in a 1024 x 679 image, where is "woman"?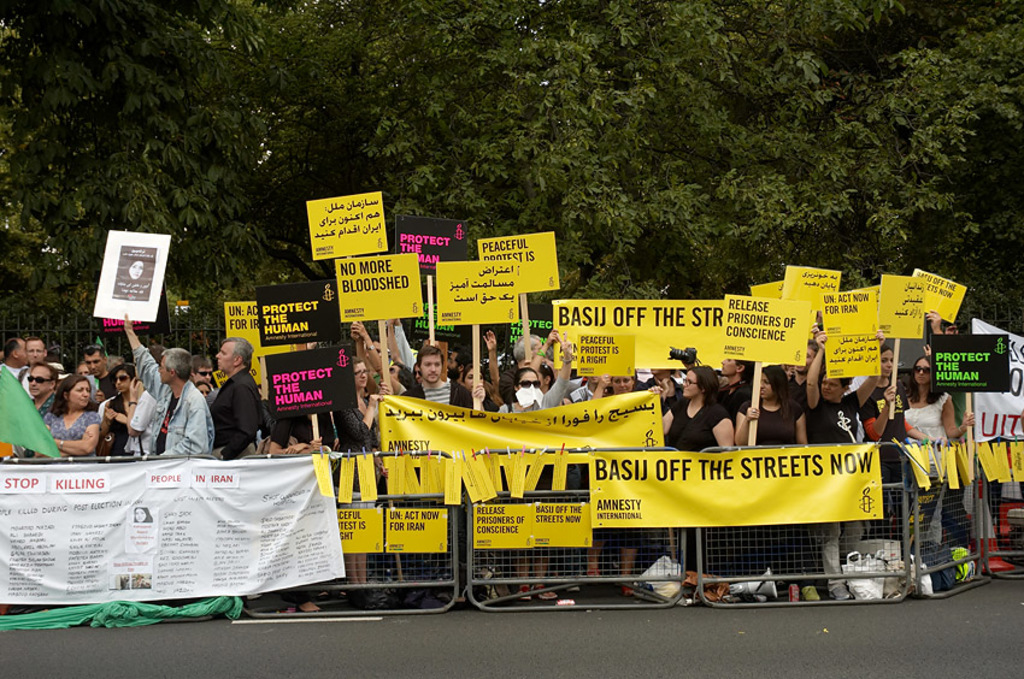
bbox=(41, 377, 100, 456).
